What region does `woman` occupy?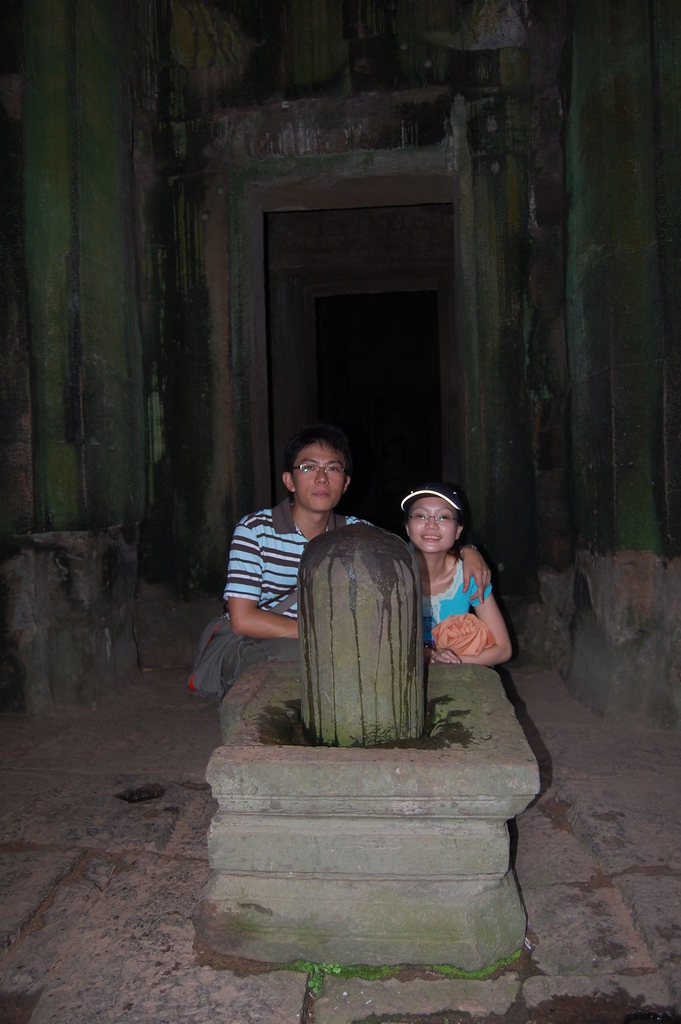
BBox(393, 488, 524, 701).
